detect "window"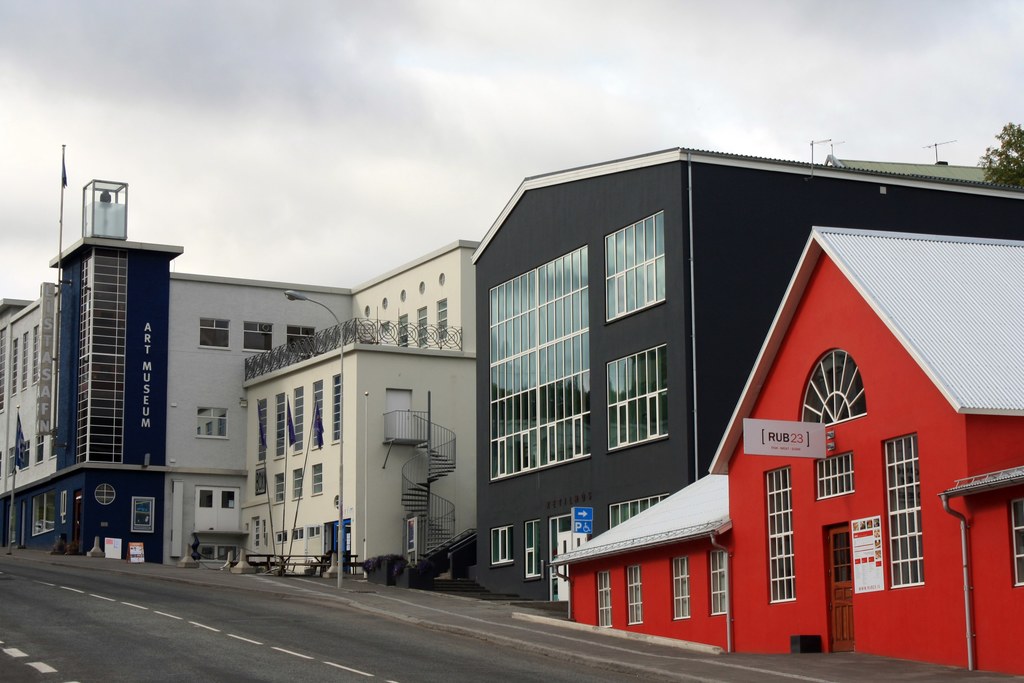
[x1=1008, y1=488, x2=1023, y2=591]
